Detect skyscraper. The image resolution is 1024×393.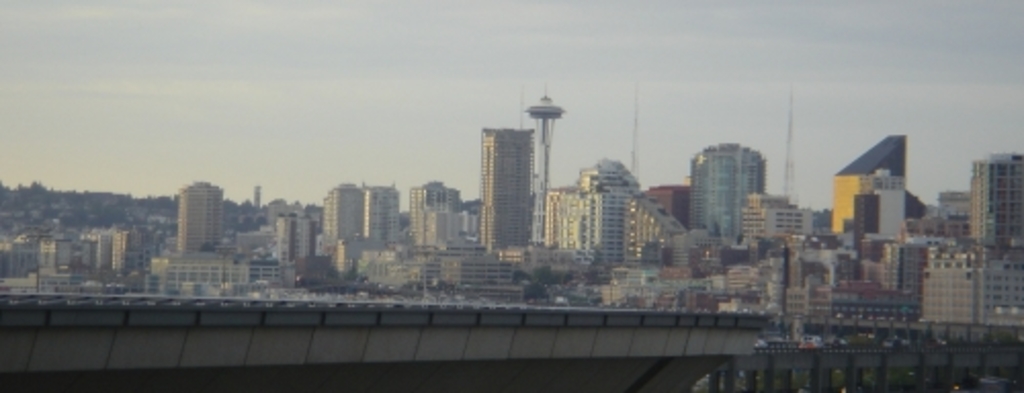
bbox=[270, 211, 313, 272].
